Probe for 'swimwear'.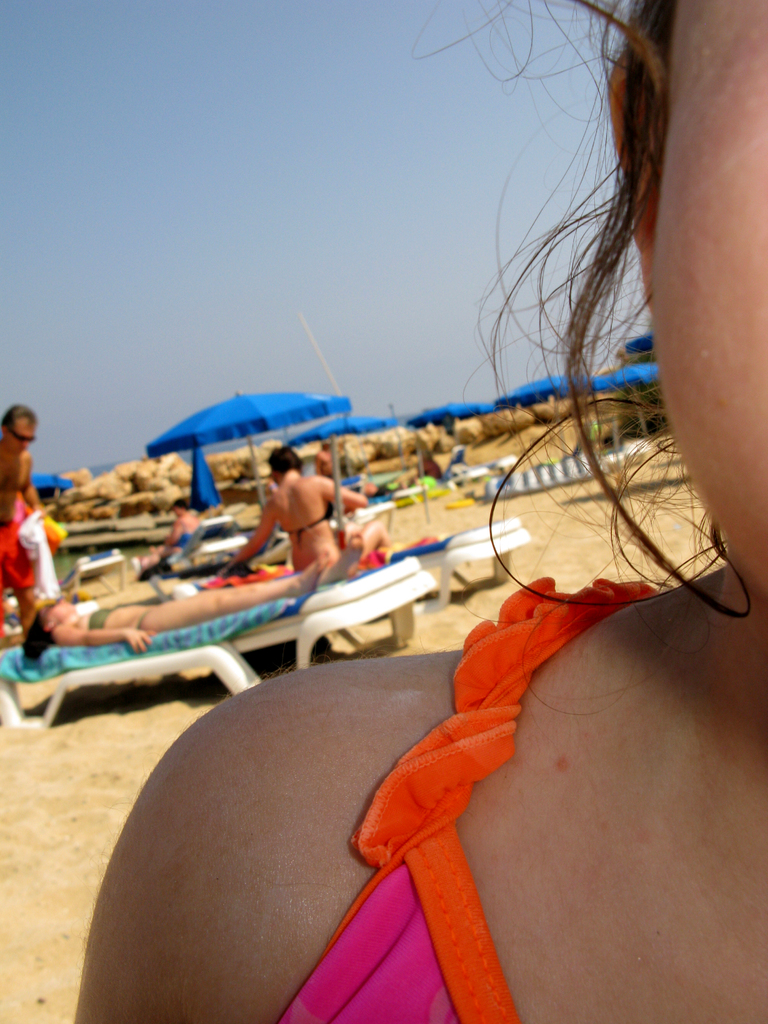
Probe result: [left=0, top=521, right=34, bottom=594].
